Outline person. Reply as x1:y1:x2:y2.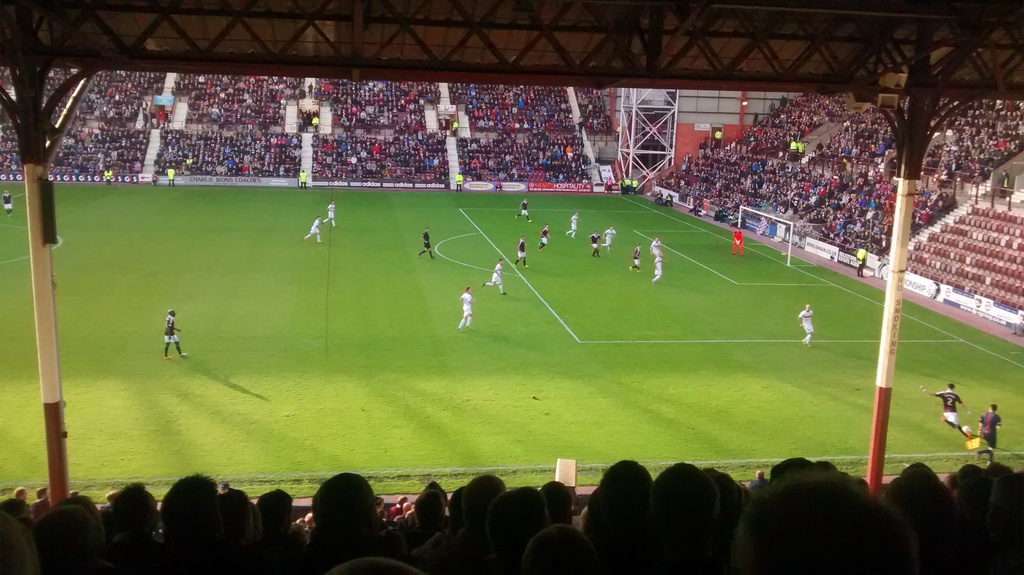
797:305:817:349.
